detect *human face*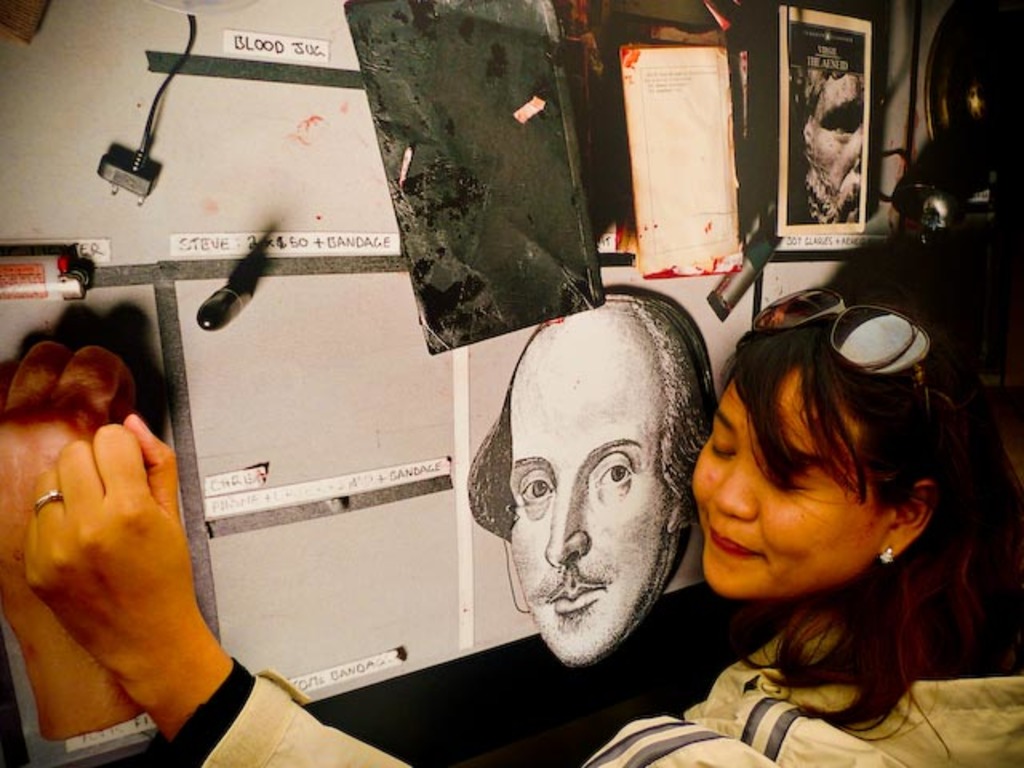
bbox(509, 314, 669, 659)
